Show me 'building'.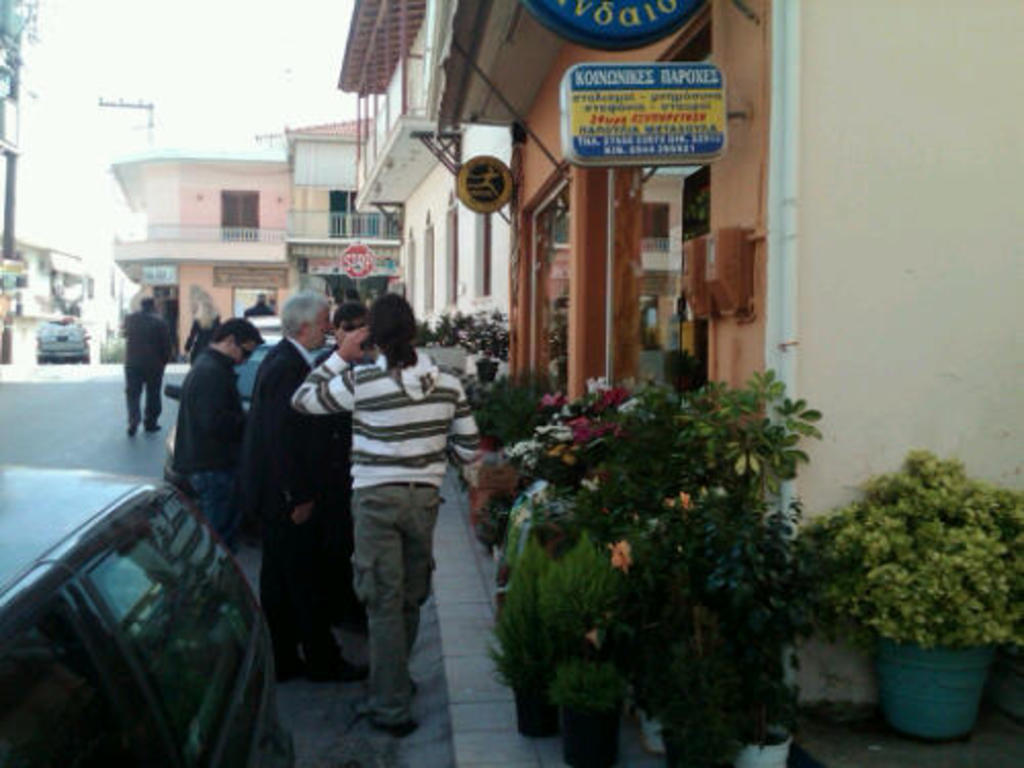
'building' is here: rect(291, 0, 705, 319).
